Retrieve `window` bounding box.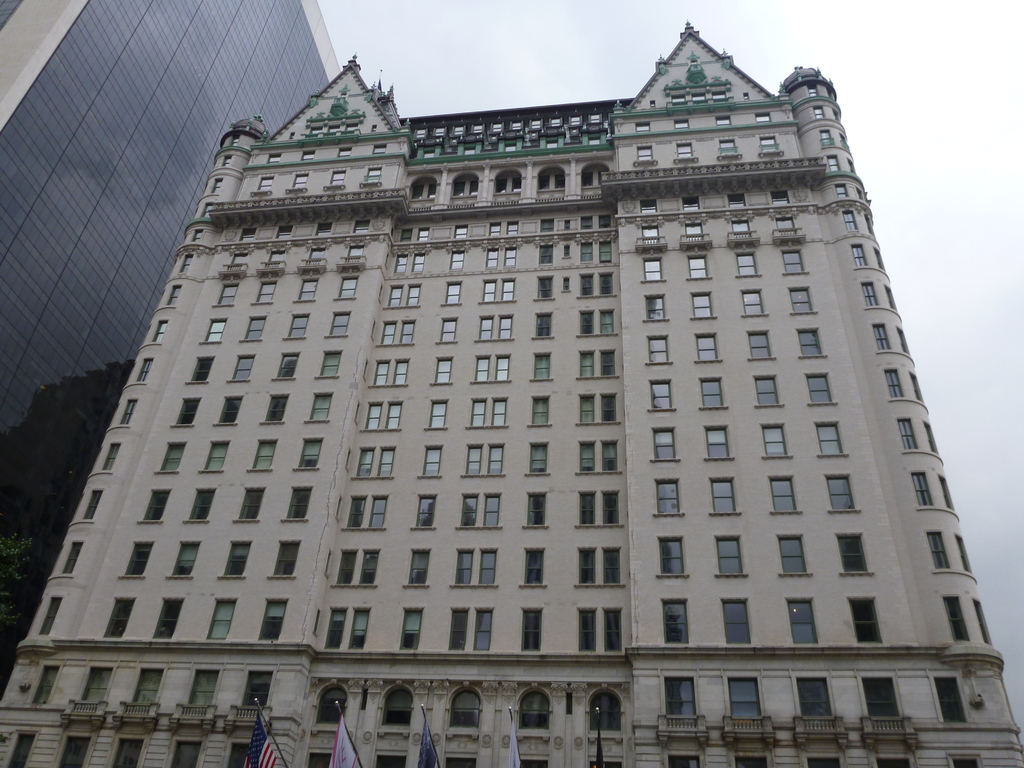
Bounding box: (840, 134, 852, 152).
